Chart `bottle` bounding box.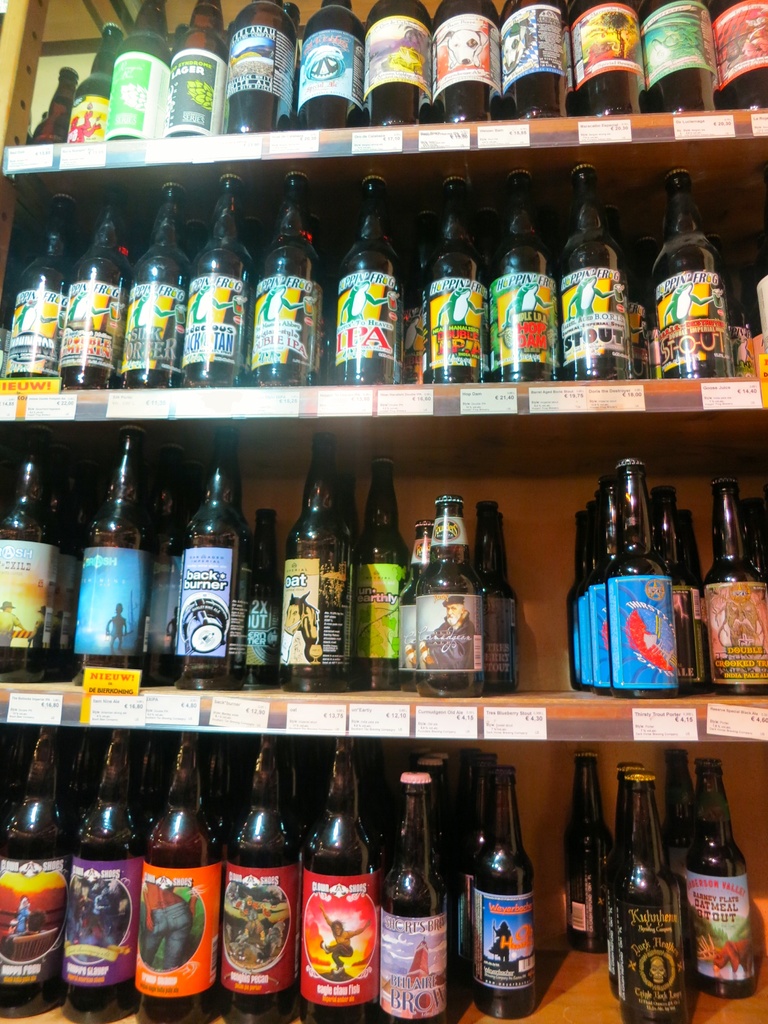
Charted: (left=420, top=760, right=474, bottom=974).
